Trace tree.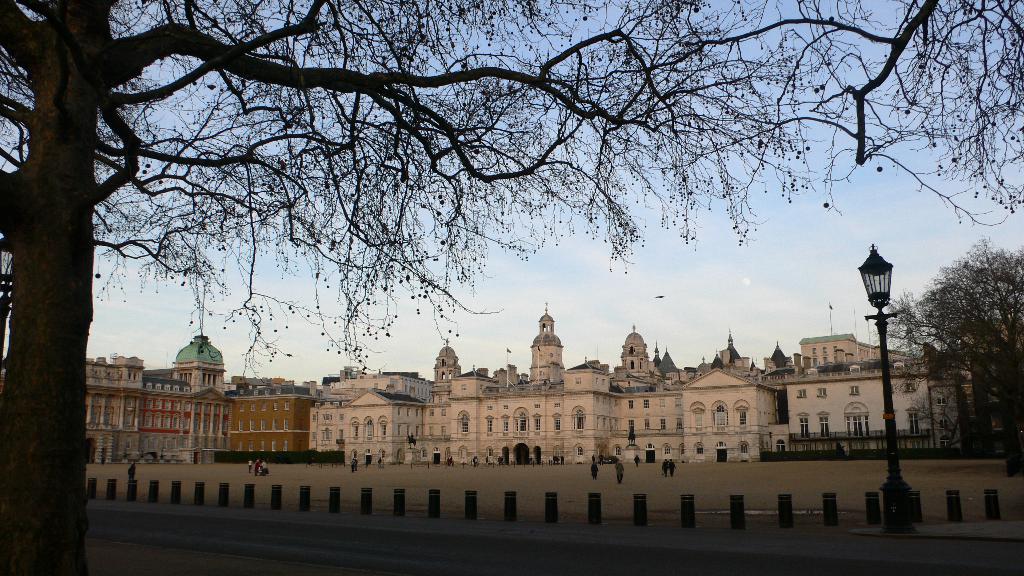
Traced to 926,217,1018,451.
